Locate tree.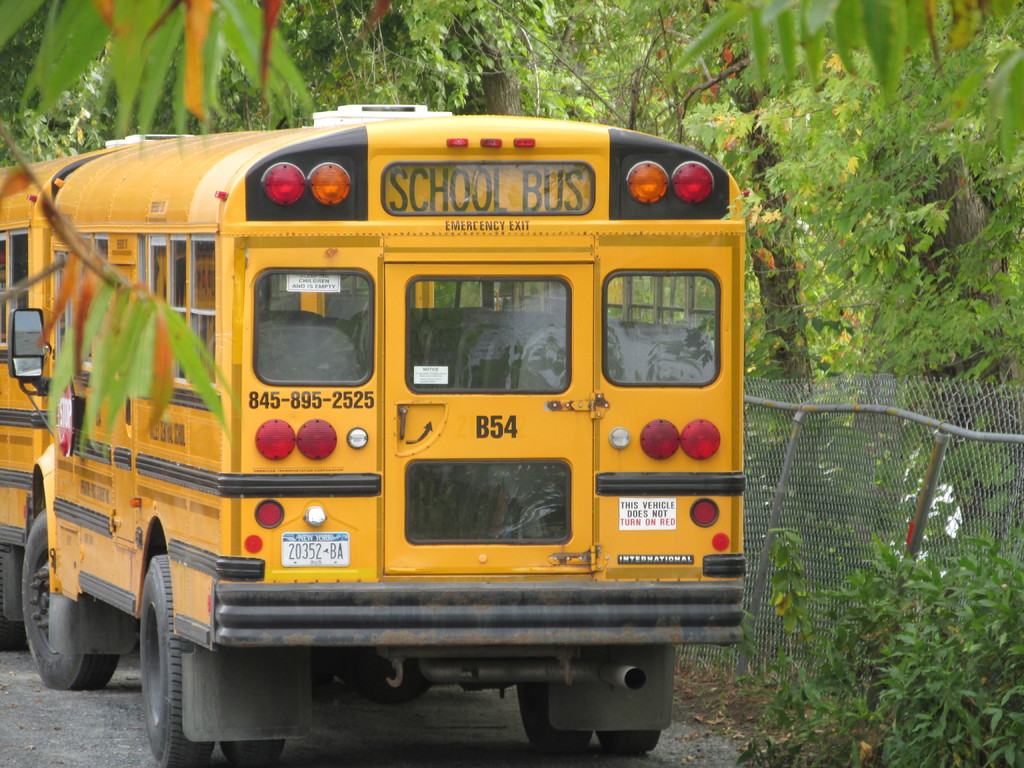
Bounding box: <box>524,3,836,543</box>.
